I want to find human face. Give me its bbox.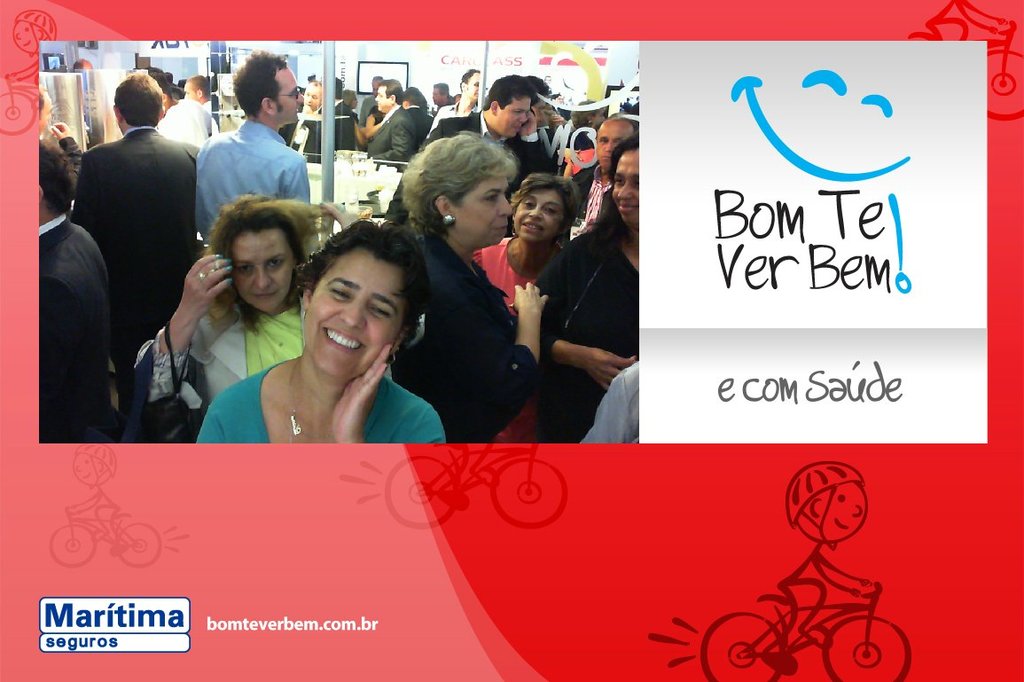
select_region(400, 100, 414, 111).
